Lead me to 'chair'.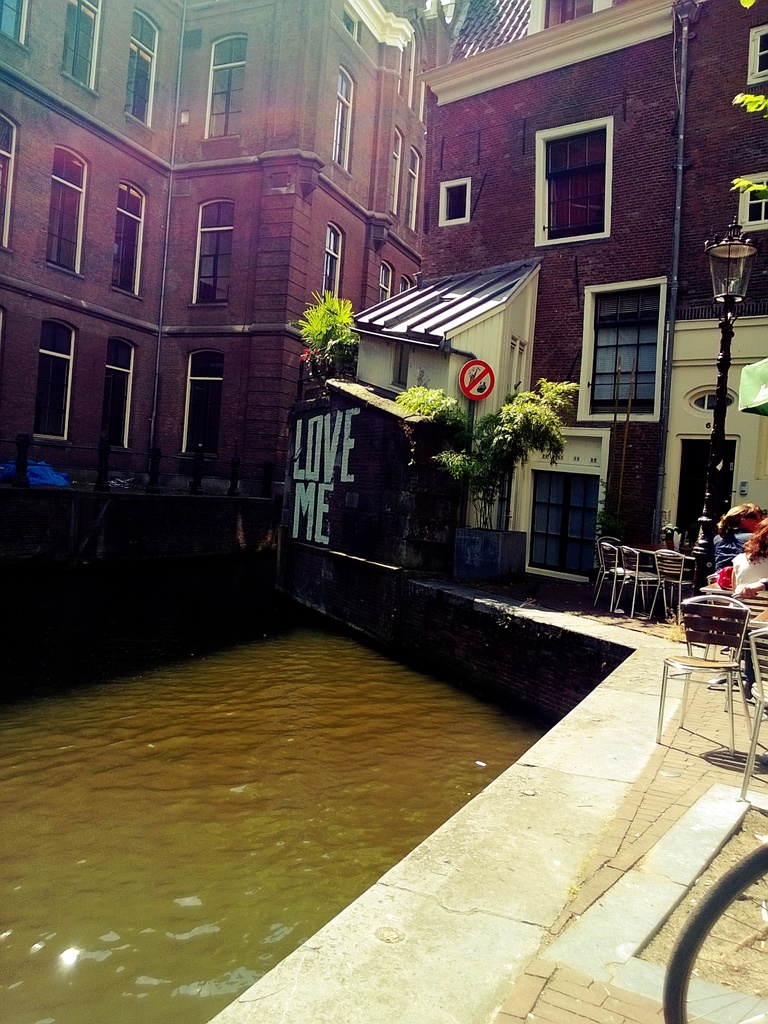
Lead to pyautogui.locateOnScreen(655, 590, 755, 765).
